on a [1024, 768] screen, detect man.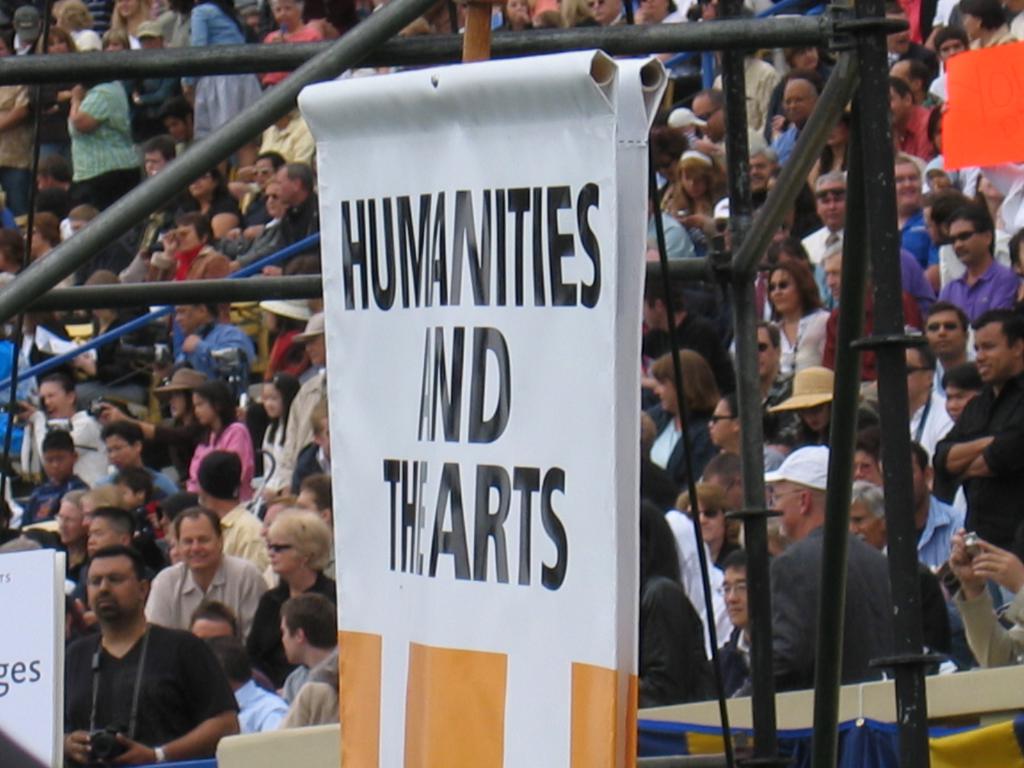
{"x1": 280, "y1": 590, "x2": 342, "y2": 728}.
